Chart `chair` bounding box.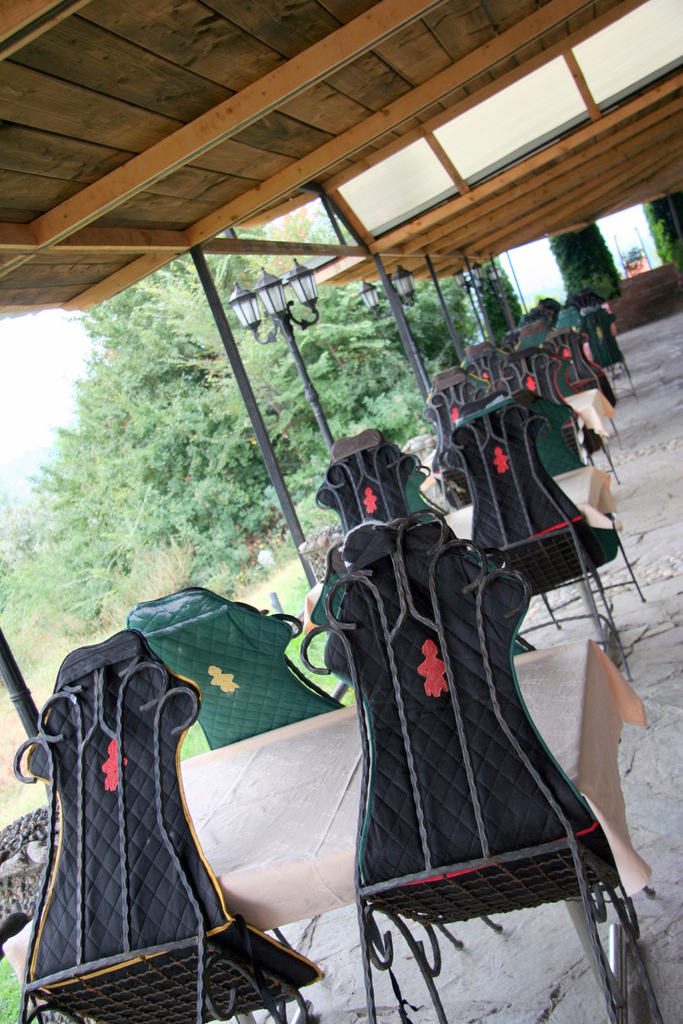
Charted: region(127, 595, 342, 753).
